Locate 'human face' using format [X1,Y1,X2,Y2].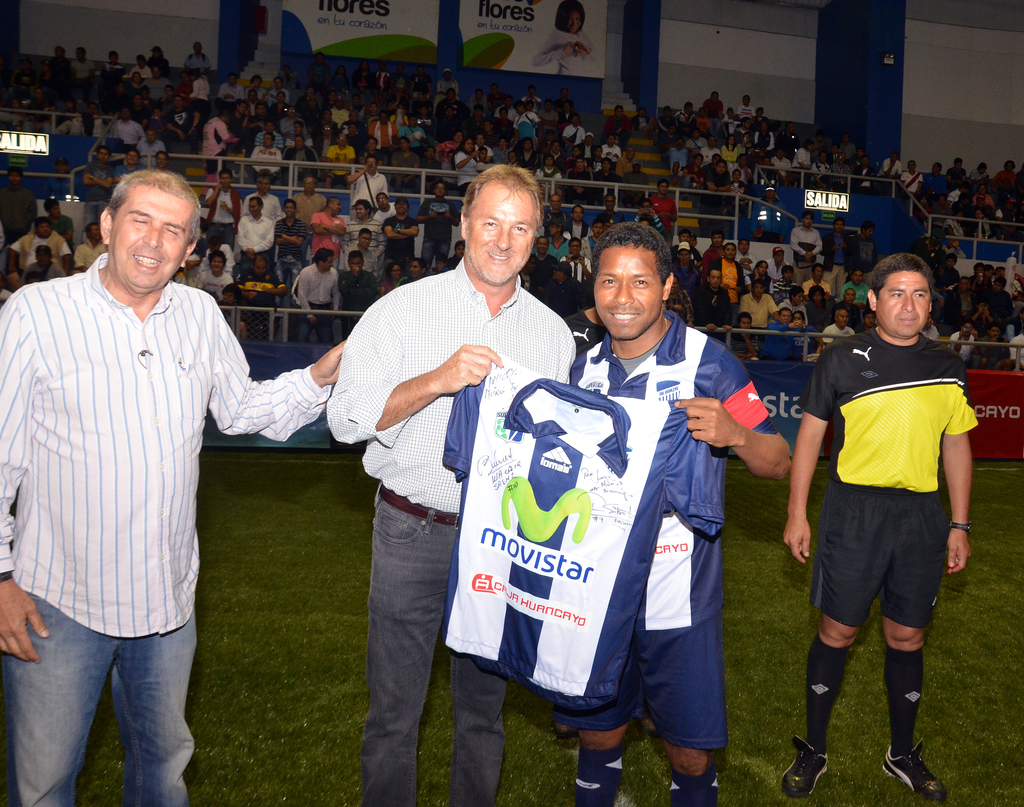
[312,54,322,63].
